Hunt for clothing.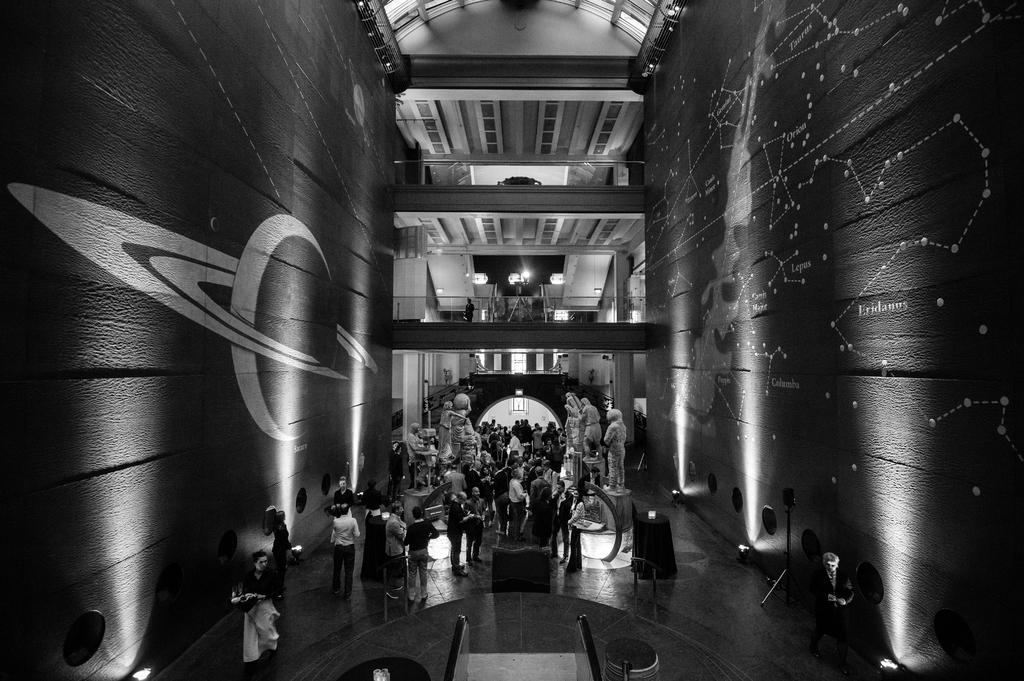
Hunted down at (404, 426, 437, 483).
